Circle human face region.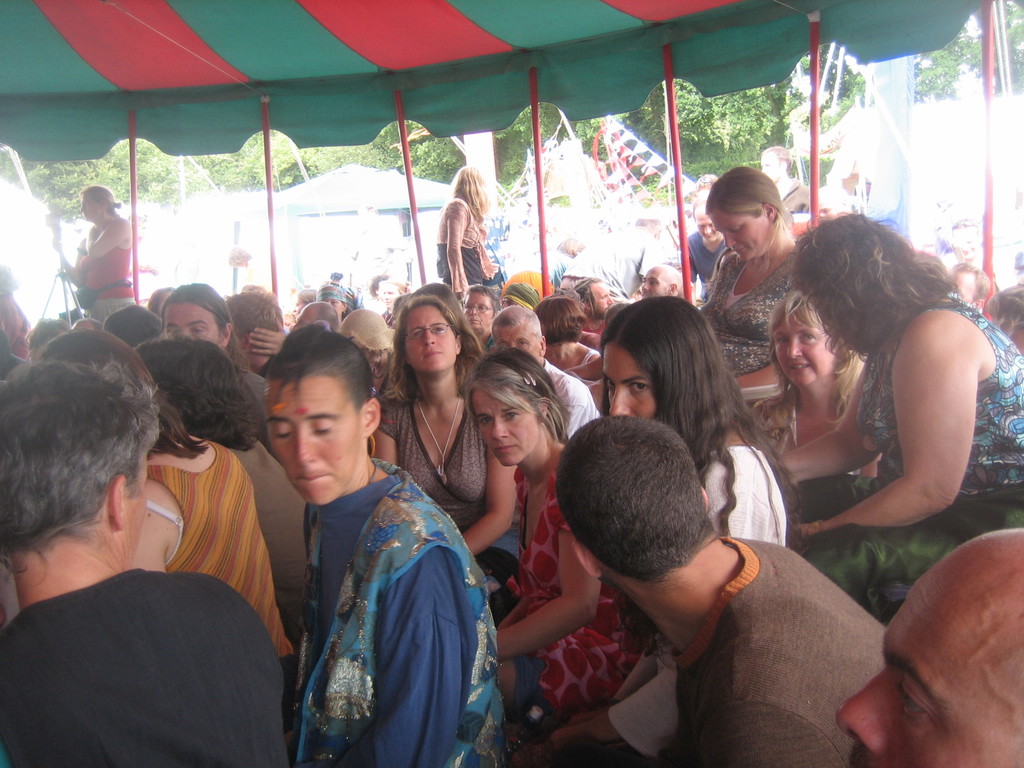
Region: 477, 388, 538, 465.
